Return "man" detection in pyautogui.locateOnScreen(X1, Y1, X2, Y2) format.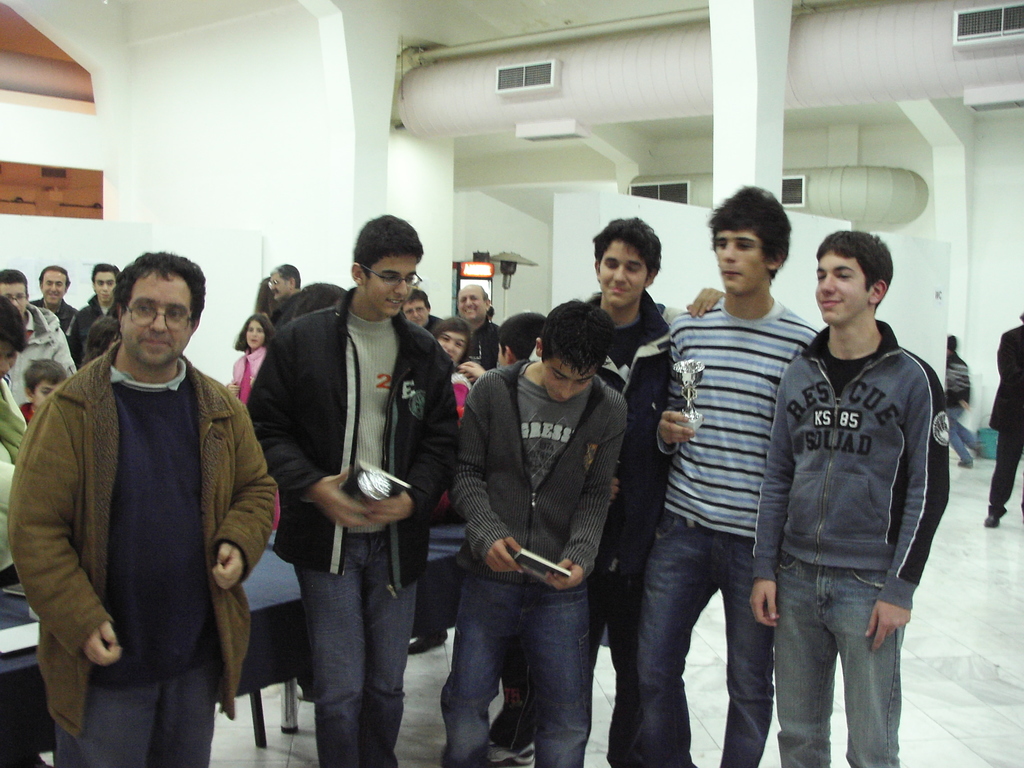
pyautogui.locateOnScreen(943, 332, 990, 474).
